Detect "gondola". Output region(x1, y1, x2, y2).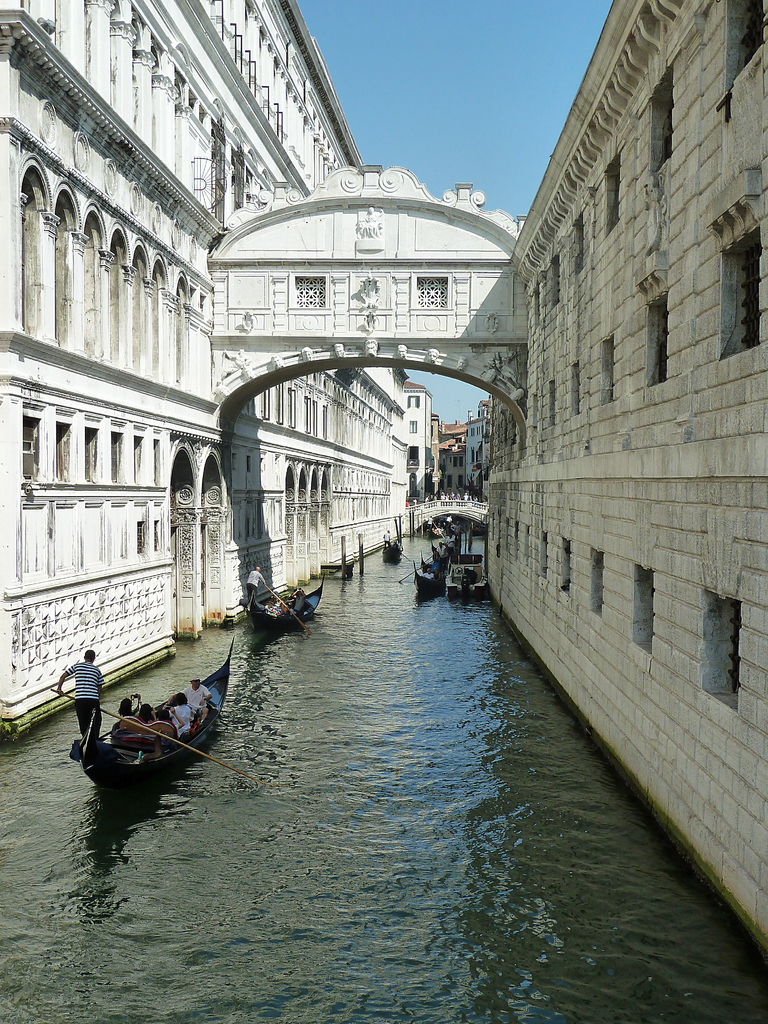
region(58, 659, 230, 788).
